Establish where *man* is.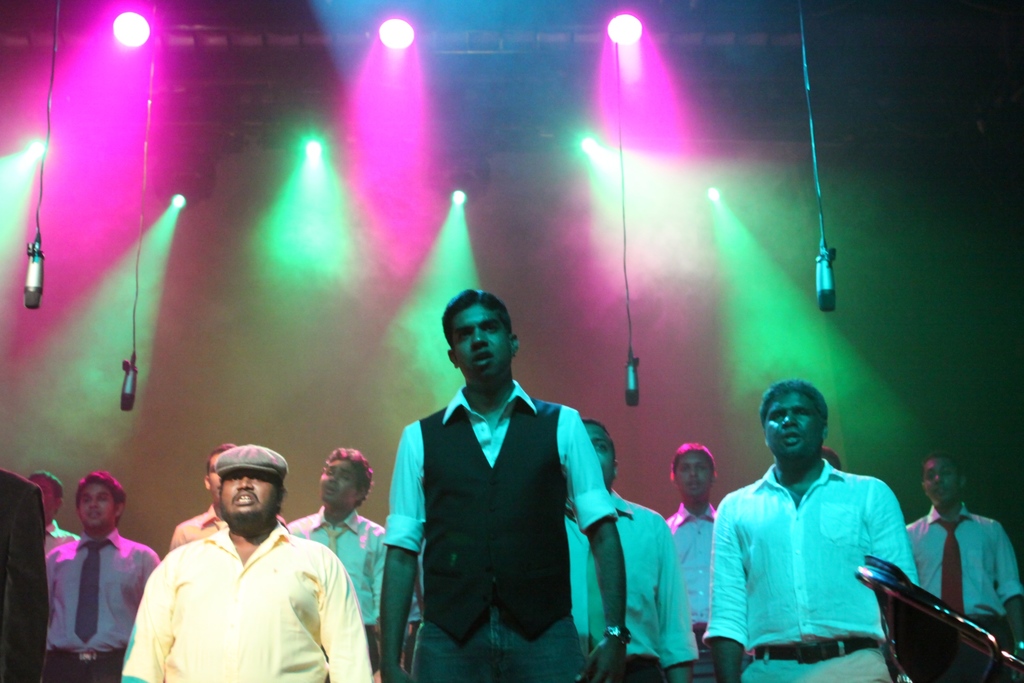
Established at detection(292, 448, 401, 670).
